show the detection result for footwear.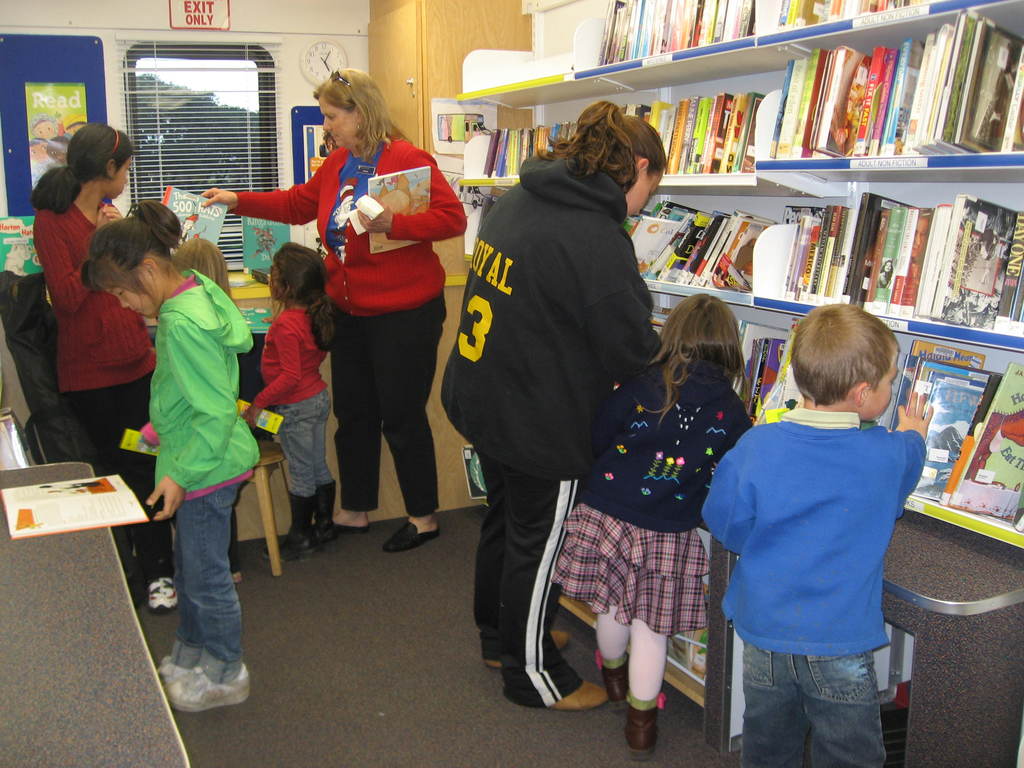
left=382, top=520, right=442, bottom=552.
